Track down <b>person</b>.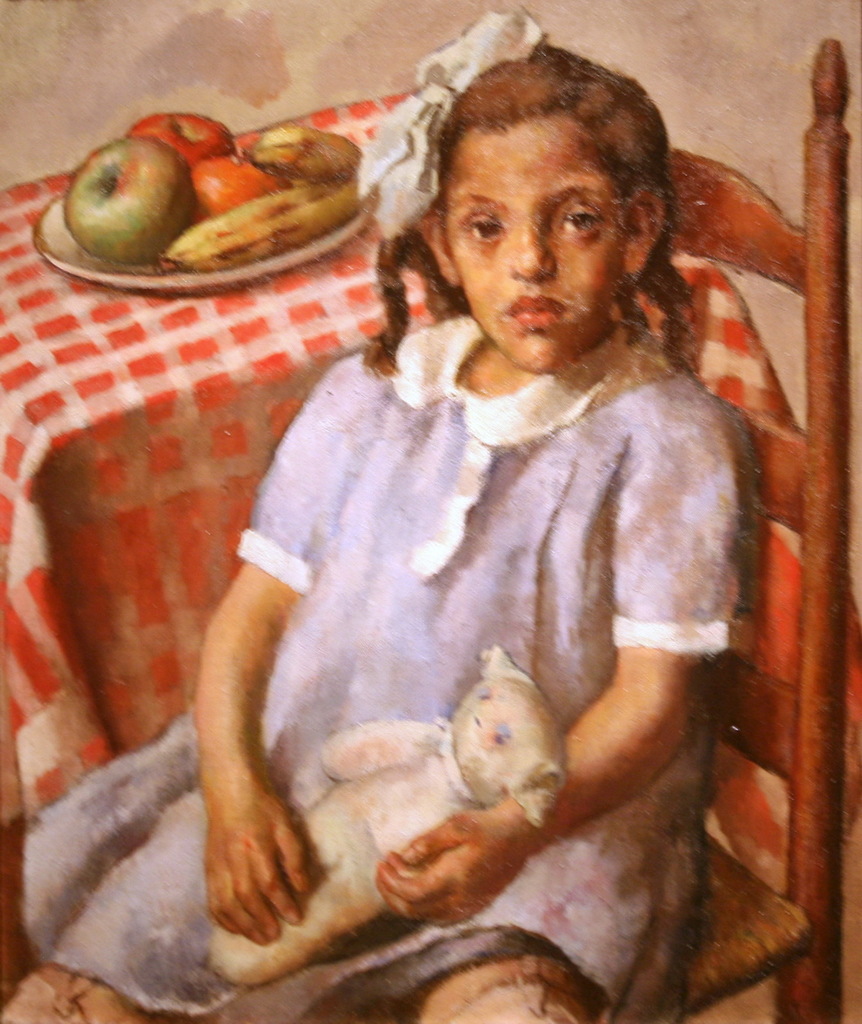
Tracked to [0, 3, 751, 1023].
